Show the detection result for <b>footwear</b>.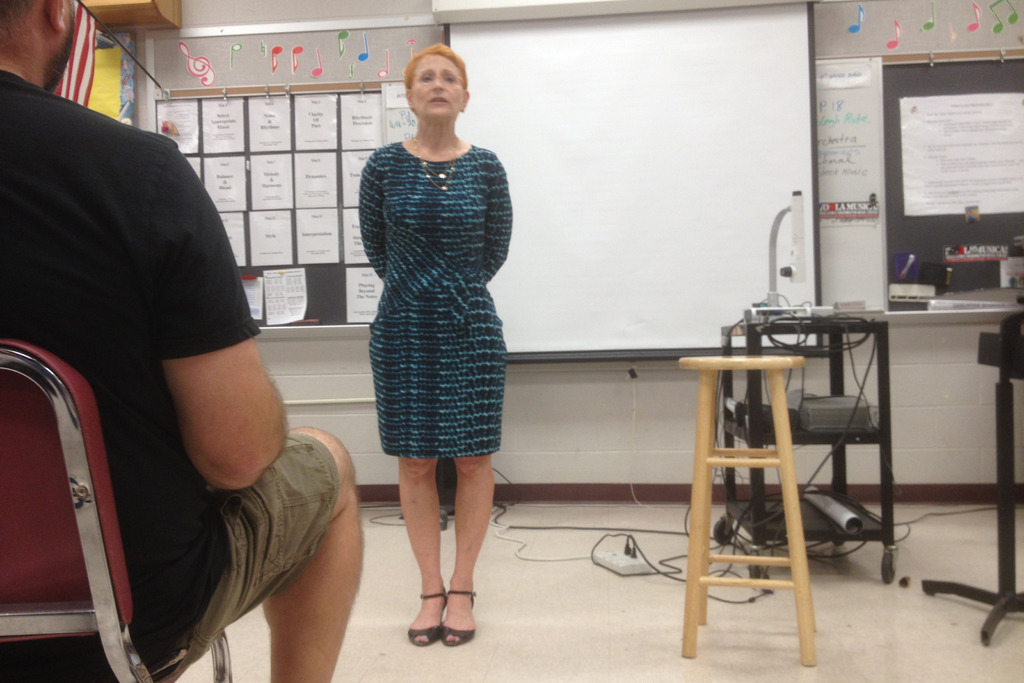
(left=404, top=586, right=445, bottom=649).
